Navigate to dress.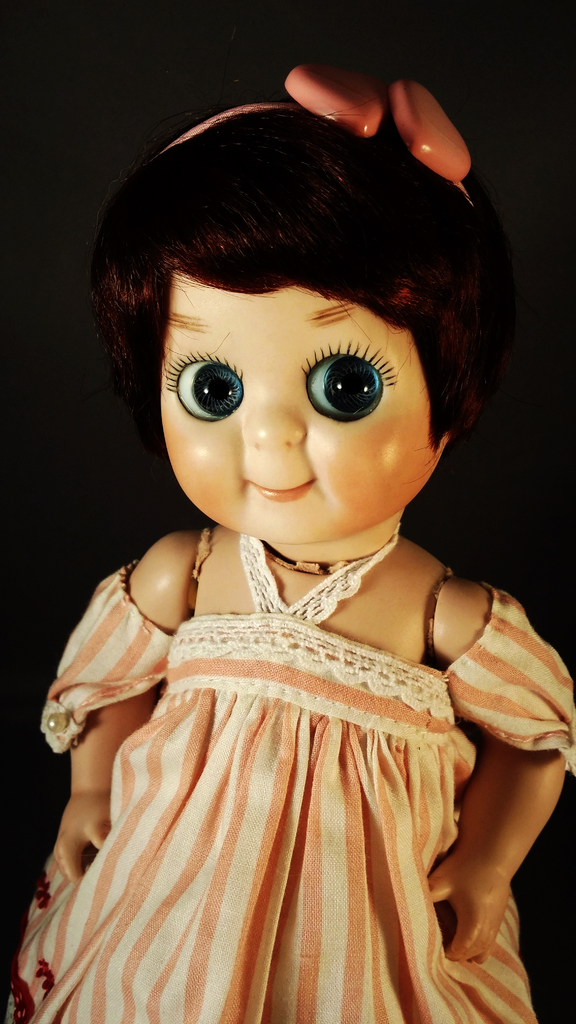
Navigation target: x1=0 y1=533 x2=575 y2=1023.
